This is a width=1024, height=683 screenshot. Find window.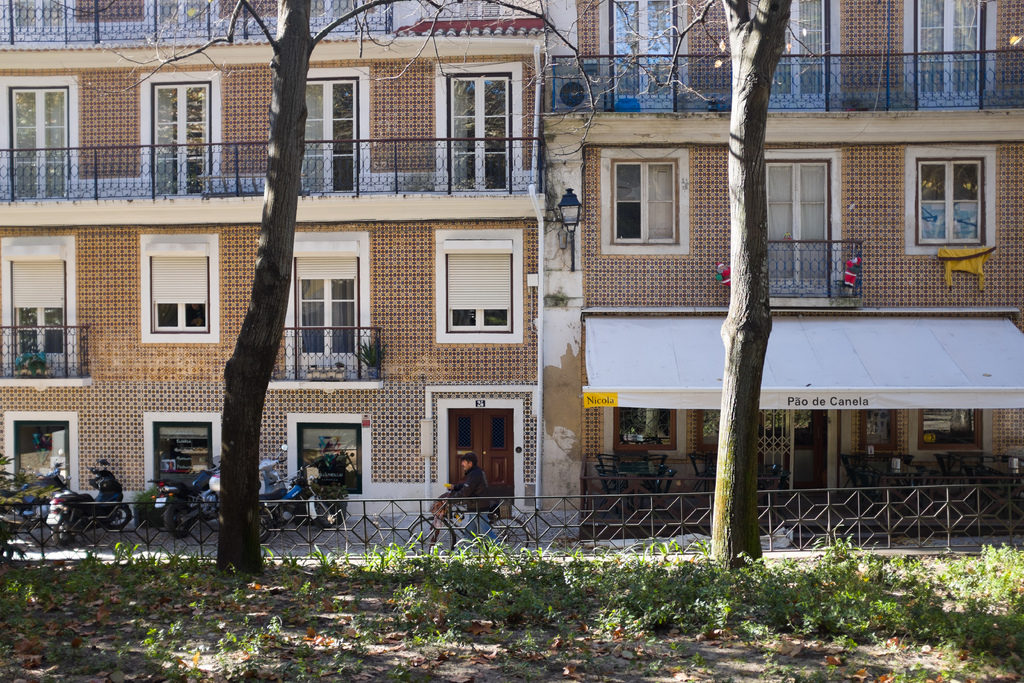
Bounding box: [x1=614, y1=406, x2=680, y2=452].
